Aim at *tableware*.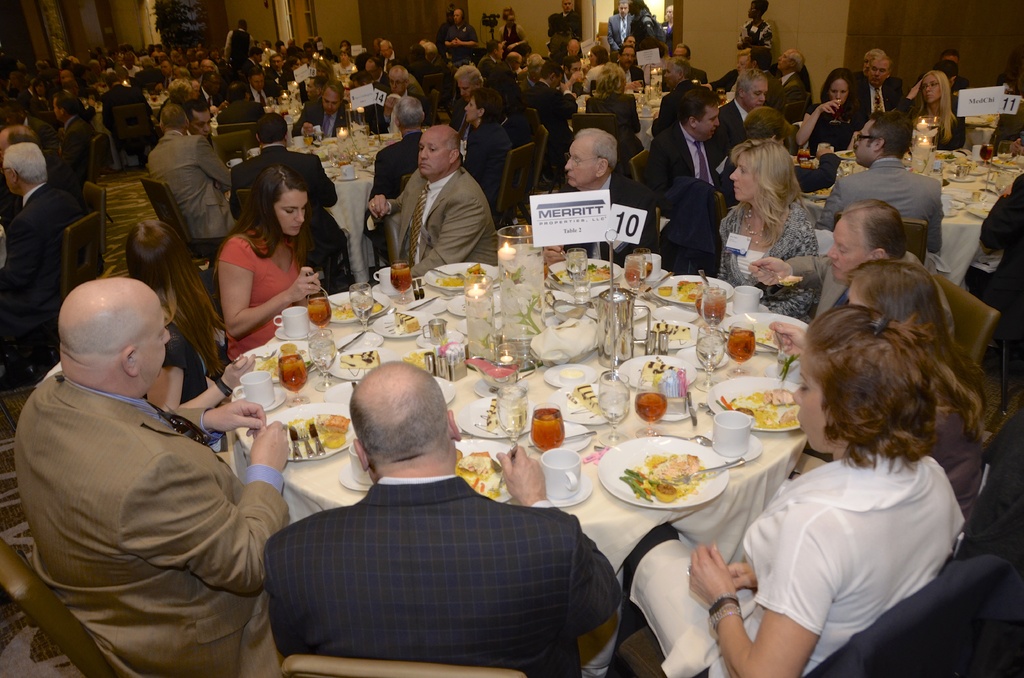
Aimed at box(351, 441, 372, 484).
